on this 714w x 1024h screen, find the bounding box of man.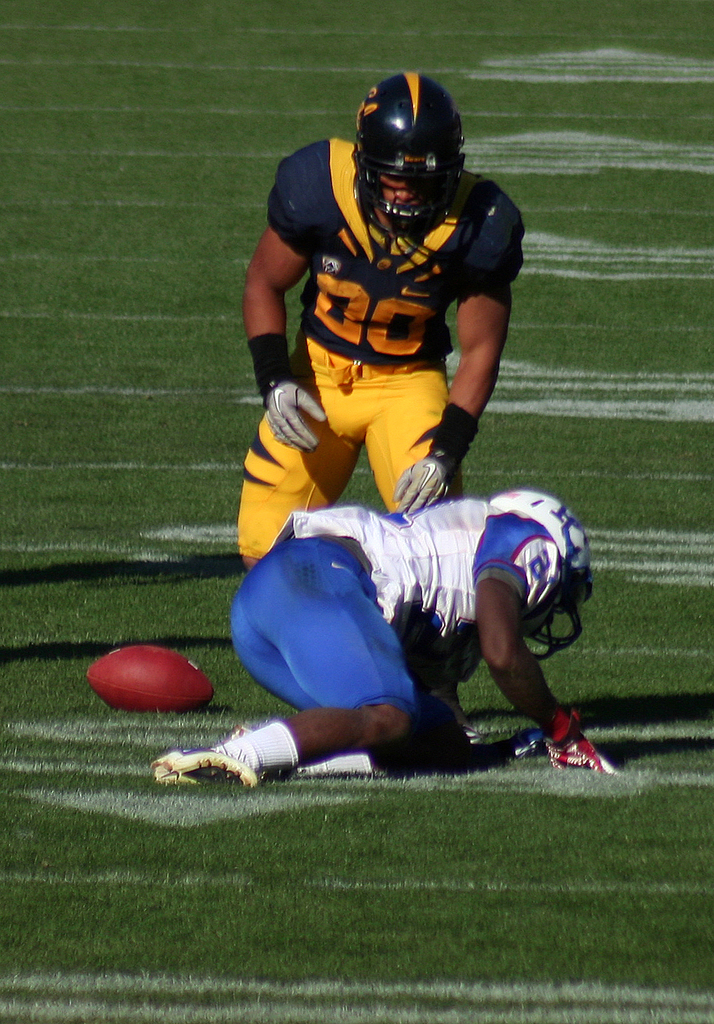
Bounding box: {"left": 192, "top": 407, "right": 622, "bottom": 792}.
